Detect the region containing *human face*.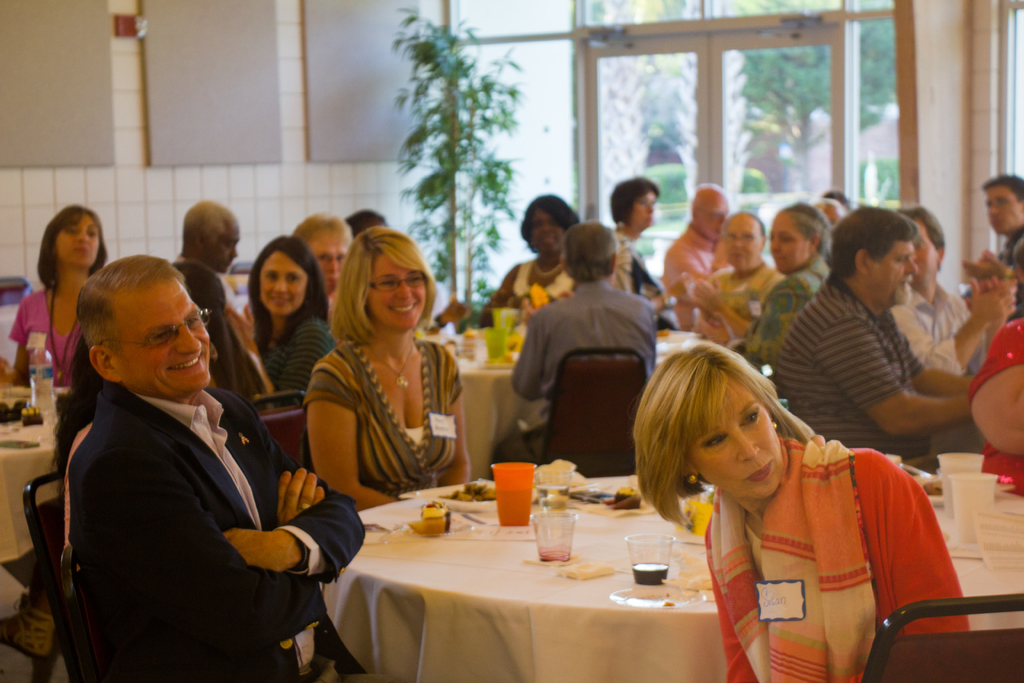
region(374, 245, 431, 325).
